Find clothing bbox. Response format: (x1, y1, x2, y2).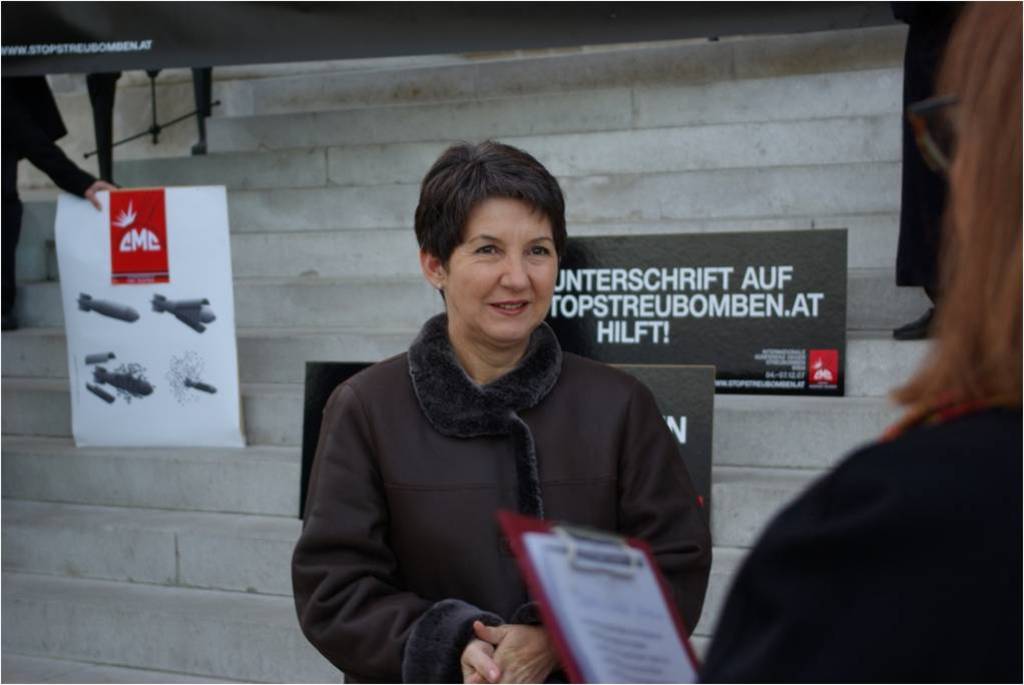
(694, 403, 1023, 684).
